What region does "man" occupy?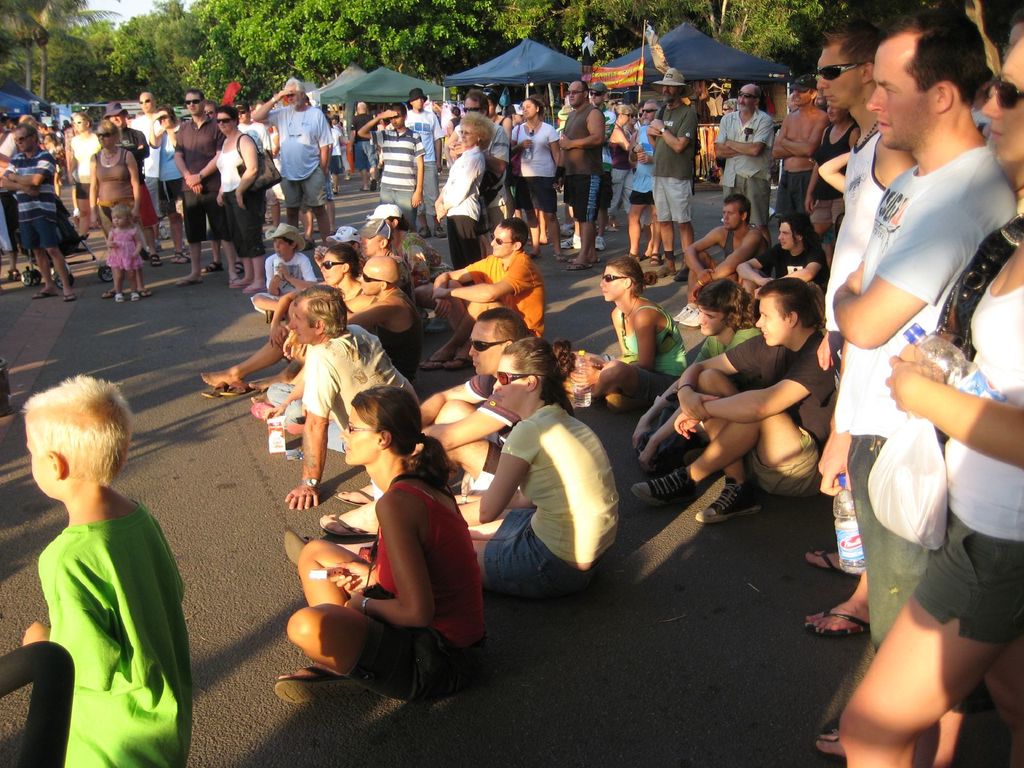
detection(714, 83, 774, 252).
